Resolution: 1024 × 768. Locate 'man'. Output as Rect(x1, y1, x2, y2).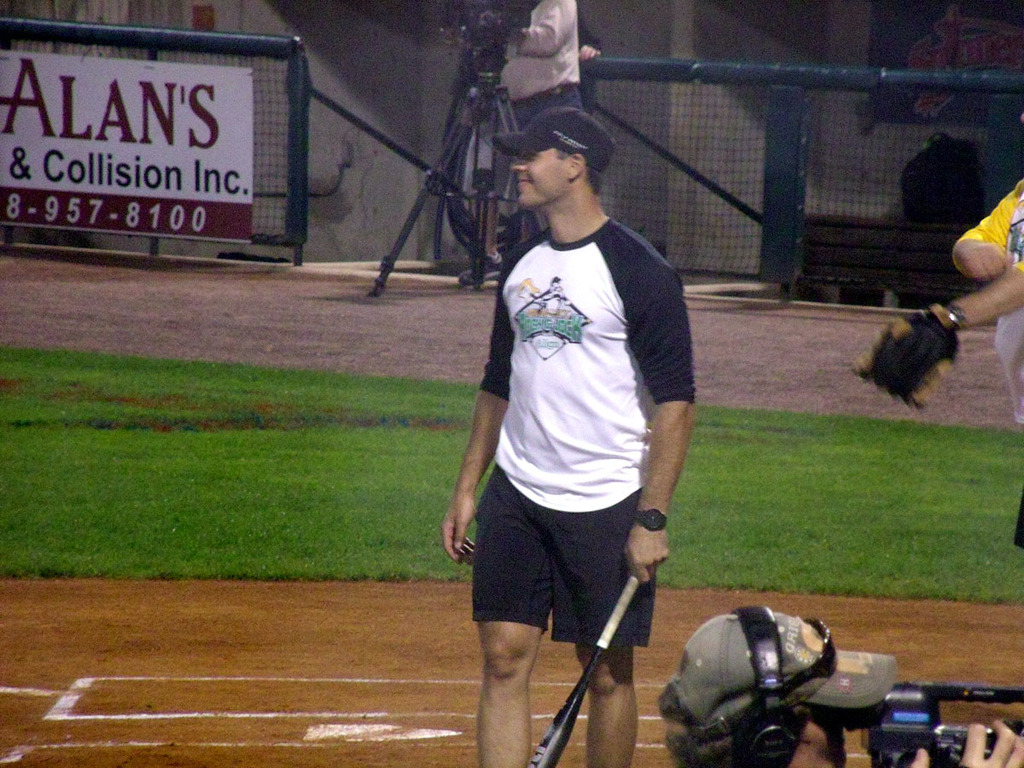
Rect(439, 104, 708, 767).
